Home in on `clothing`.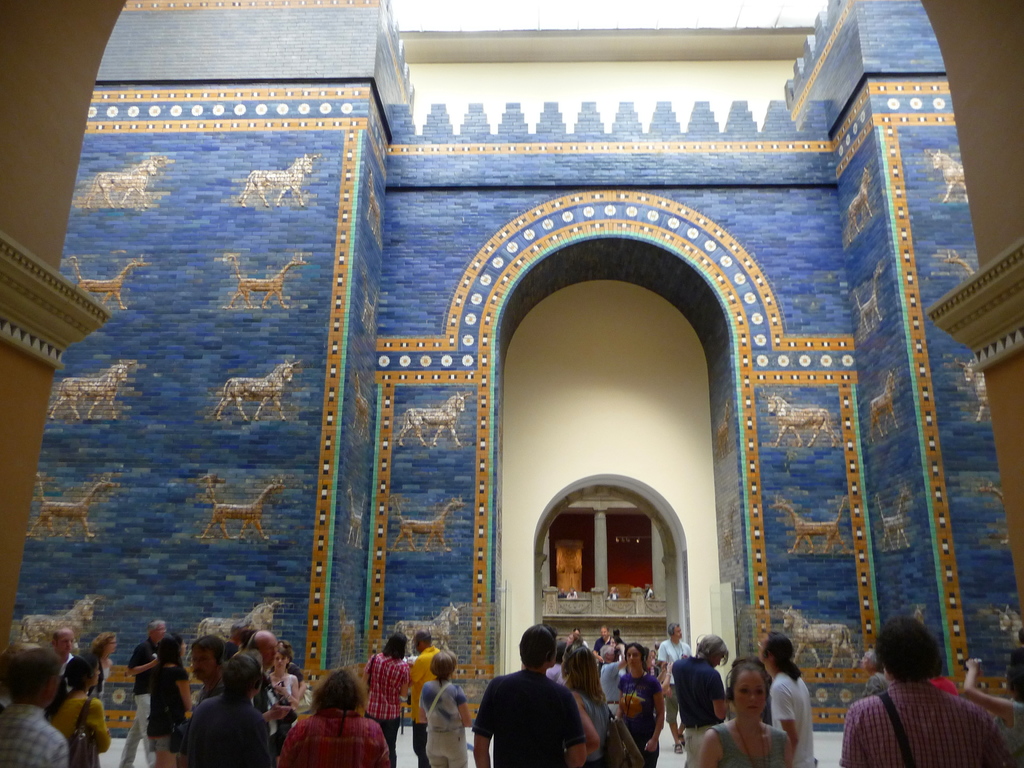
Homed in at detection(620, 672, 663, 767).
